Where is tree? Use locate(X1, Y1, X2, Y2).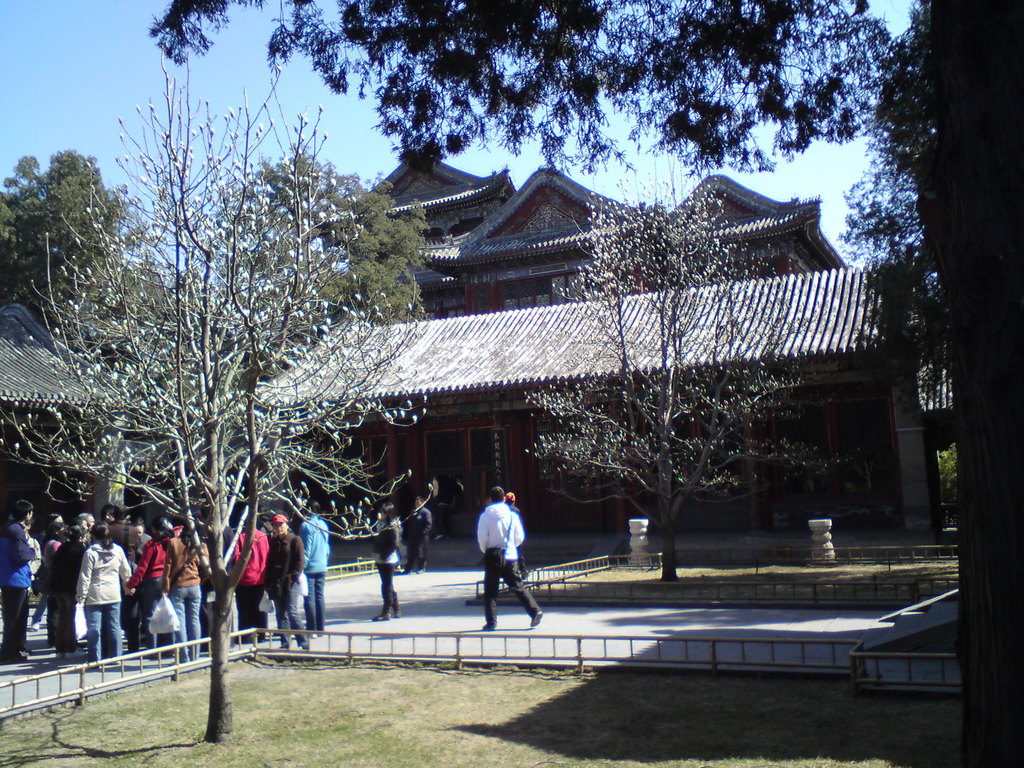
locate(0, 143, 139, 328).
